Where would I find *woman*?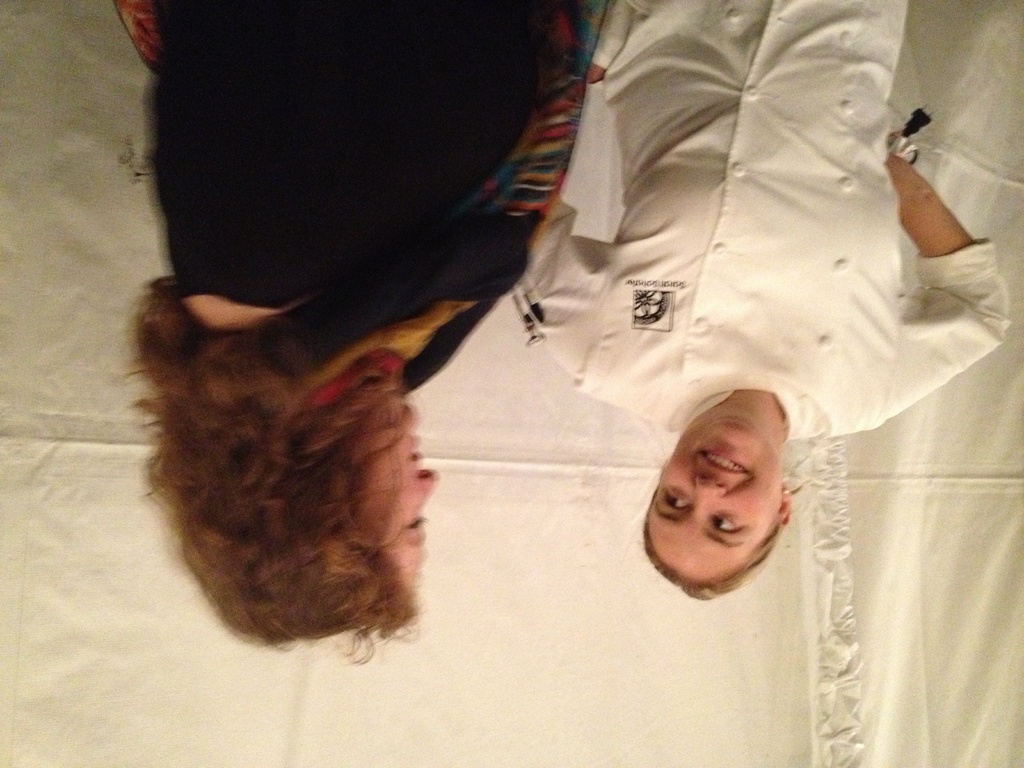
At region(502, 0, 1021, 604).
